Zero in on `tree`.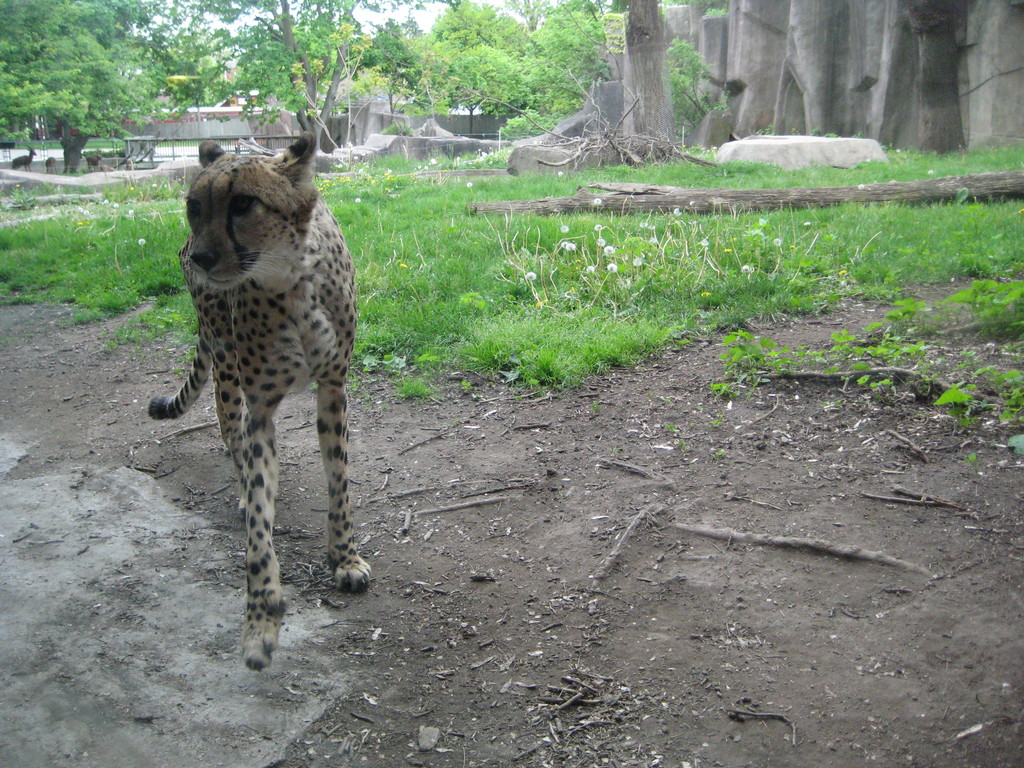
Zeroed in: (154,0,253,113).
